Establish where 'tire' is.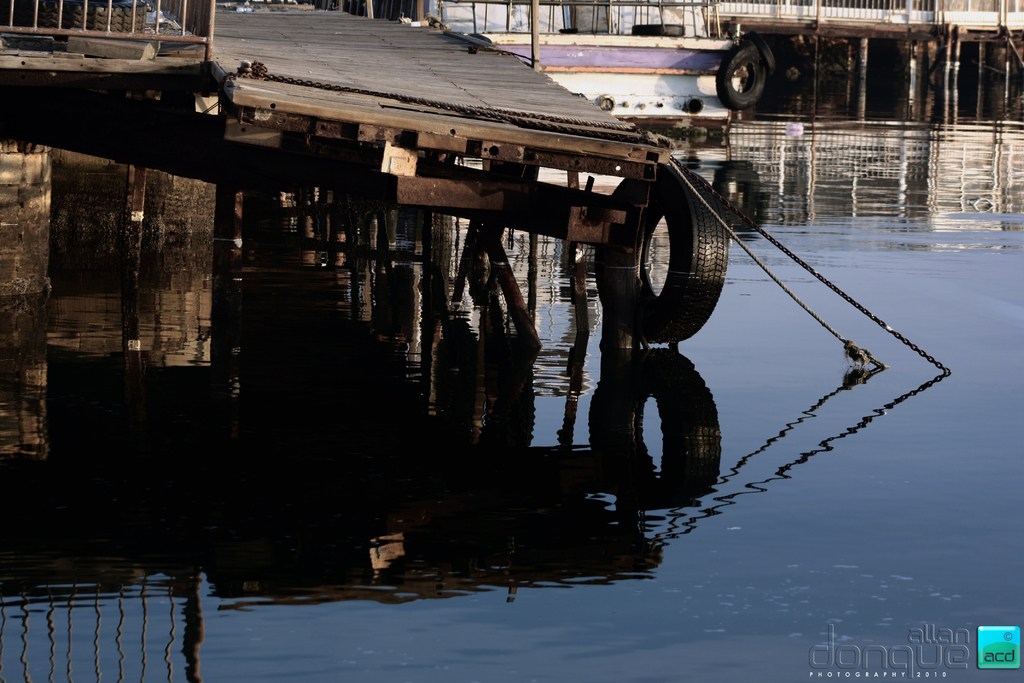
Established at (601,161,731,342).
